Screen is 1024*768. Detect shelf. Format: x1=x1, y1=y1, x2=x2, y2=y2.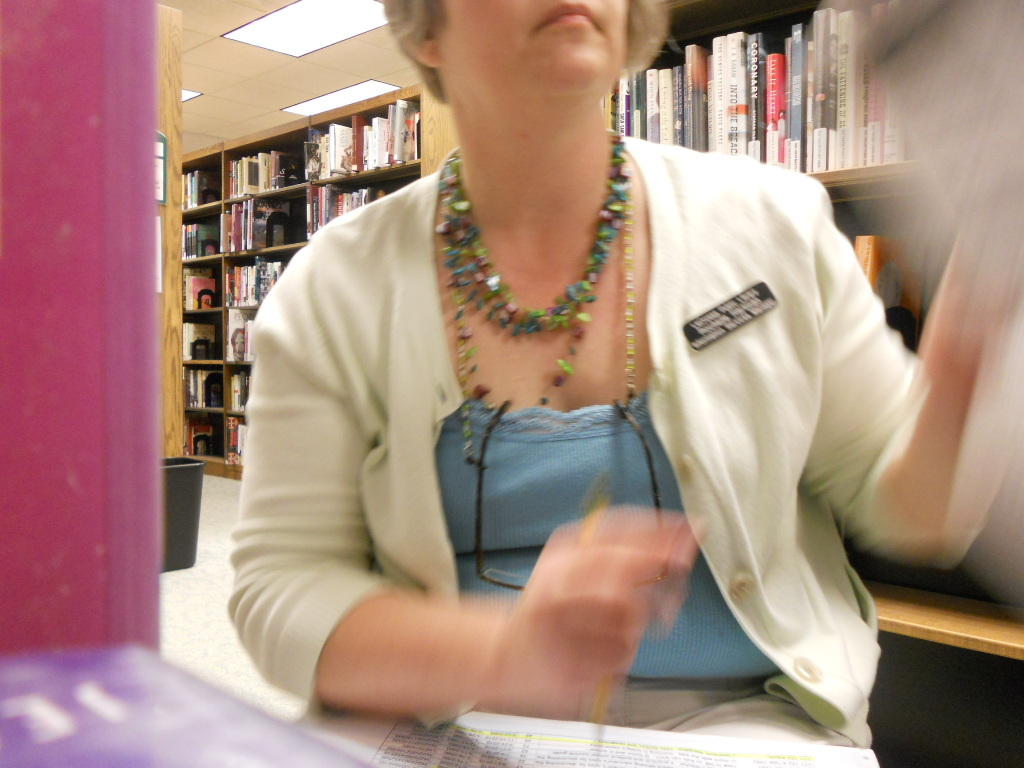
x1=222, y1=238, x2=315, y2=305.
